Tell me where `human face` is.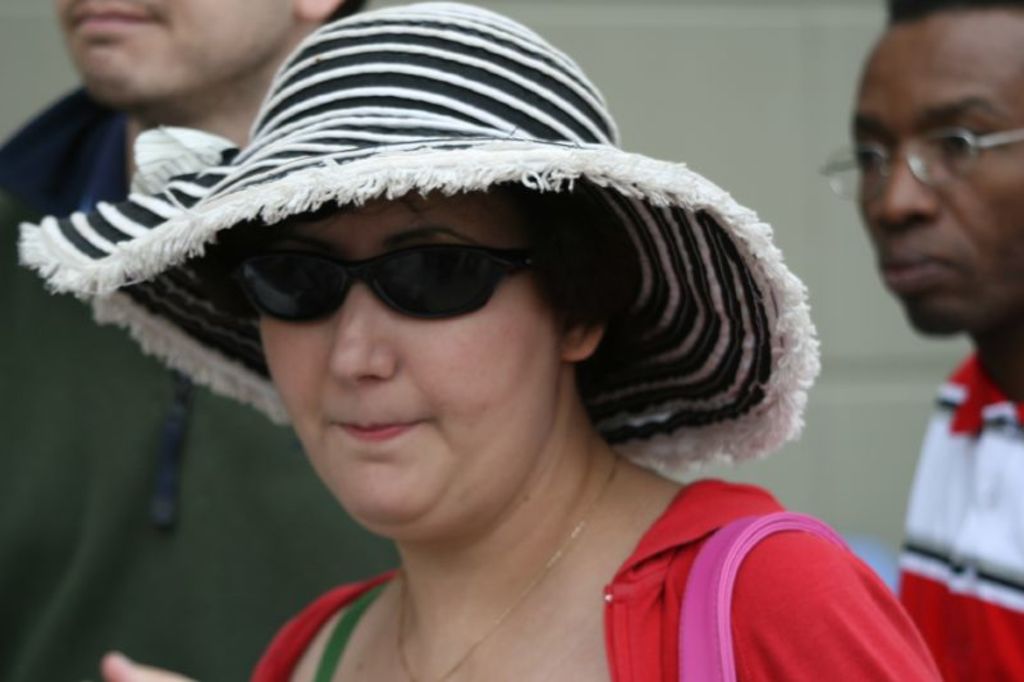
`human face` is at <region>51, 0, 301, 97</region>.
